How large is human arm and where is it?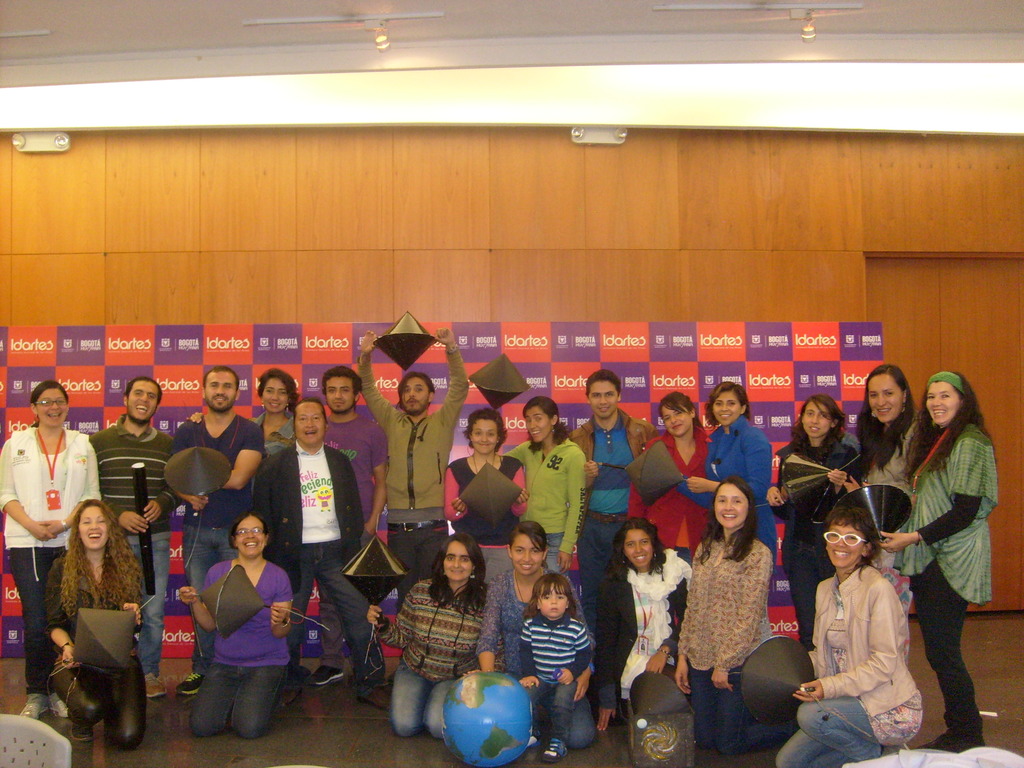
Bounding box: [122,557,140,639].
